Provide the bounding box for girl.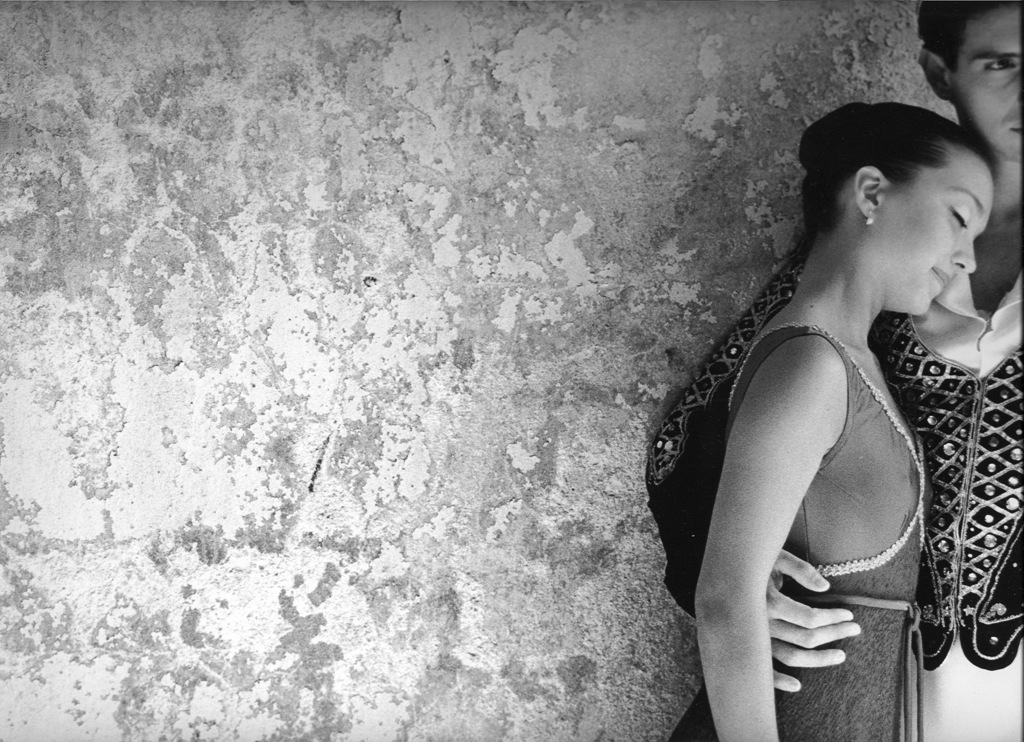
<region>669, 104, 1001, 741</region>.
